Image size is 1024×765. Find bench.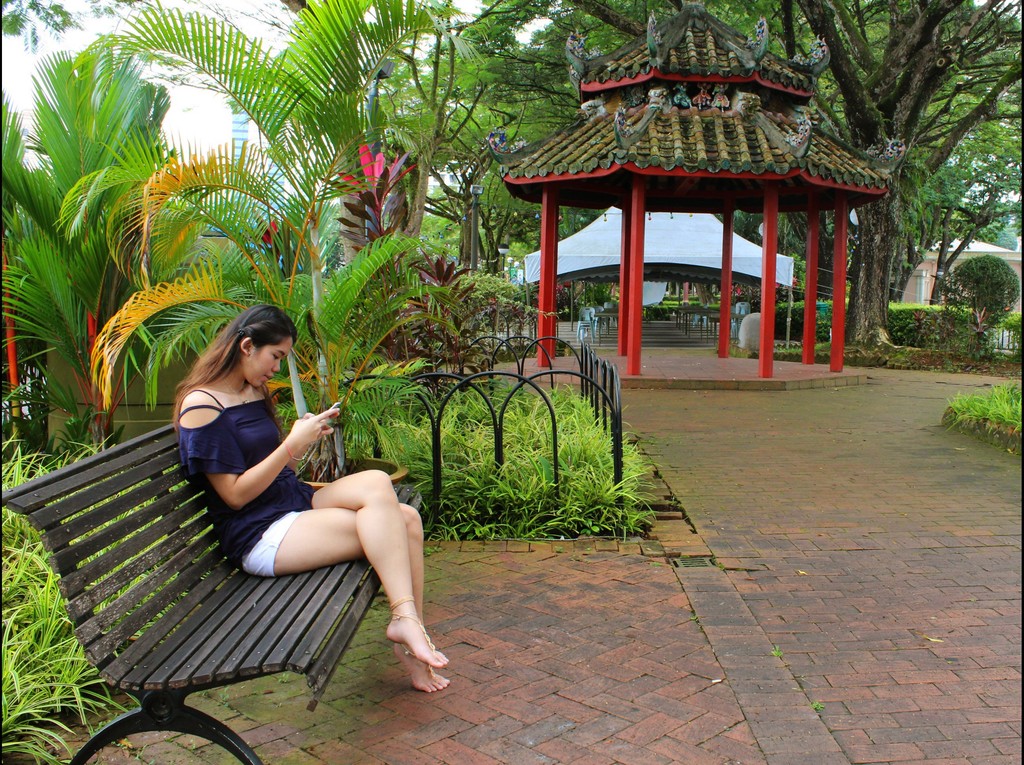
crop(6, 392, 381, 763).
